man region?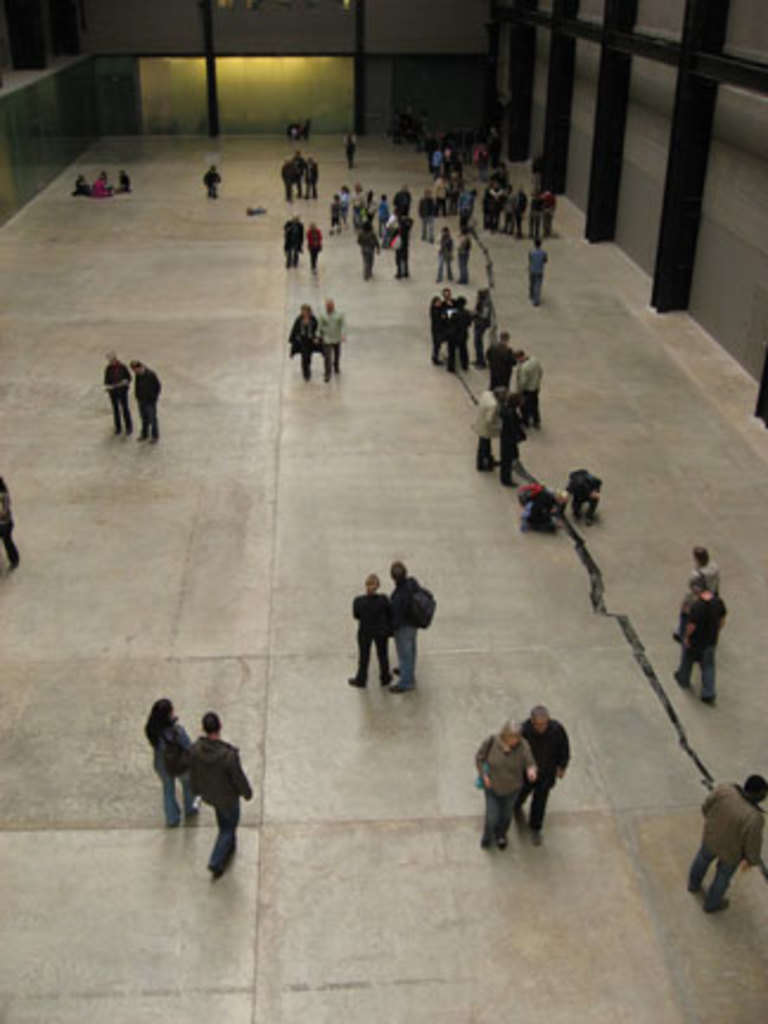
429/171/453/218
